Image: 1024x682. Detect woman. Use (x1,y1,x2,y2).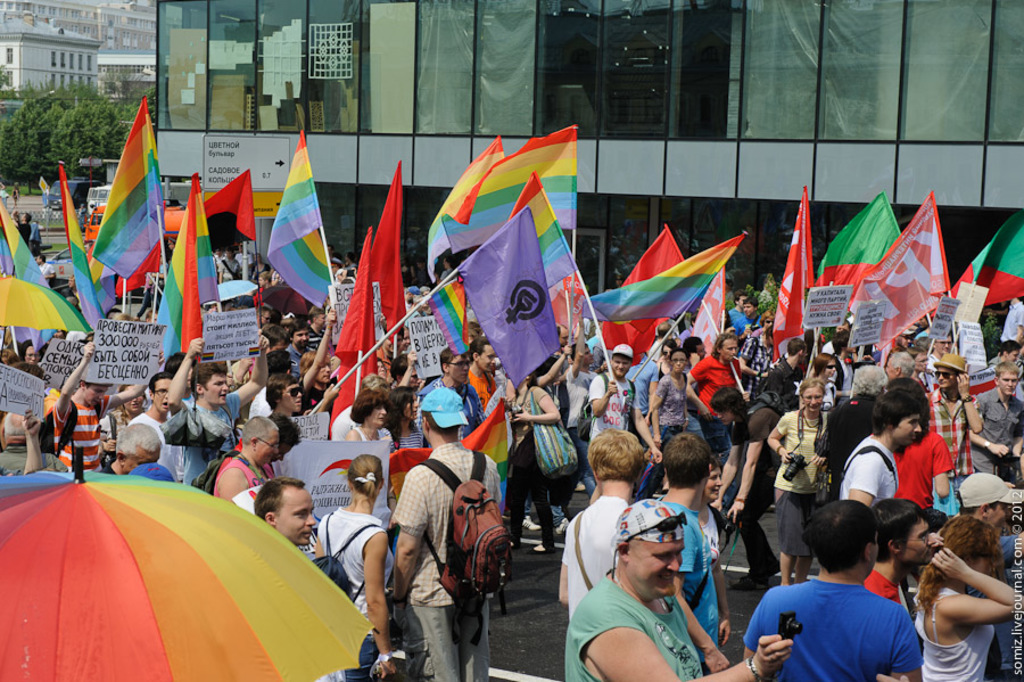
(696,454,732,647).
